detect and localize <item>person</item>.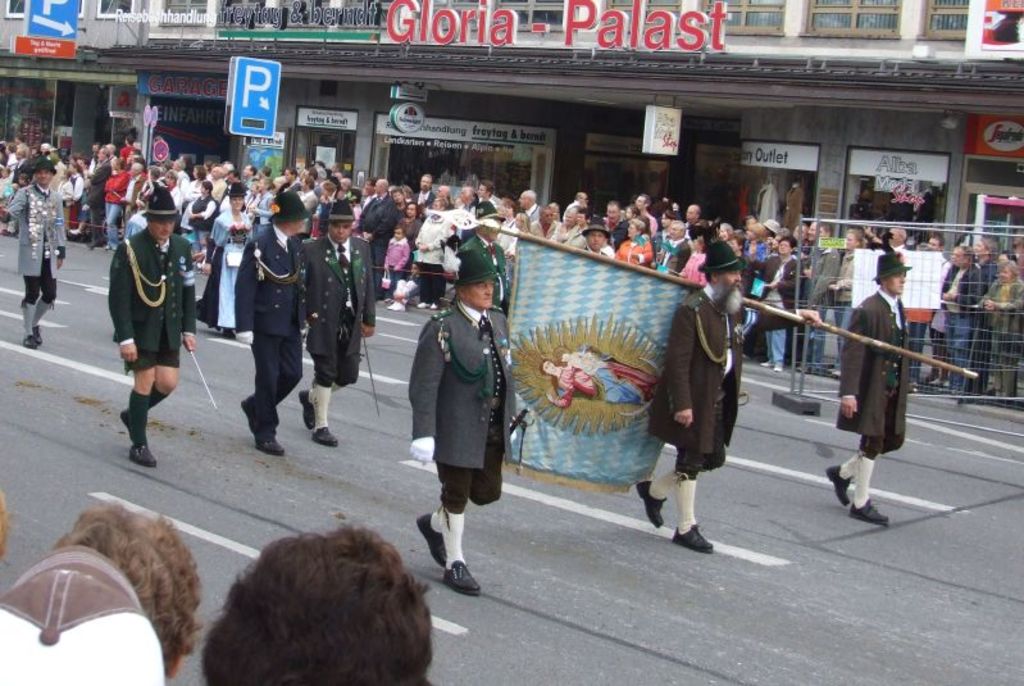
Localized at 0:487:8:553.
